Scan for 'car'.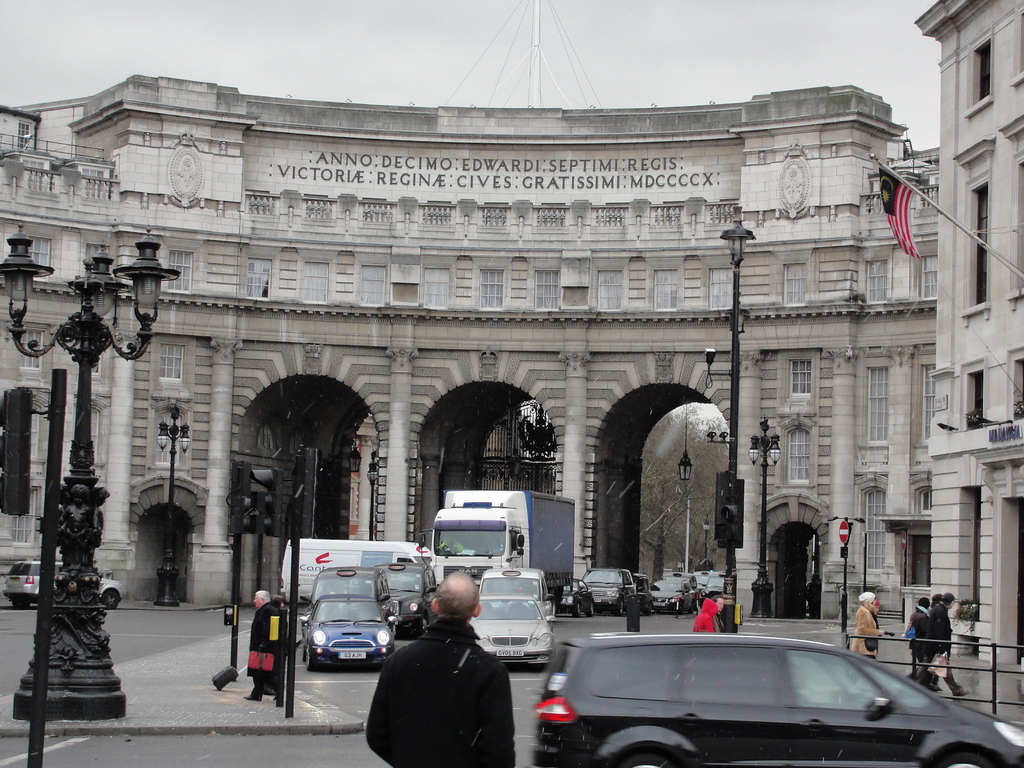
Scan result: 298:559:401:617.
